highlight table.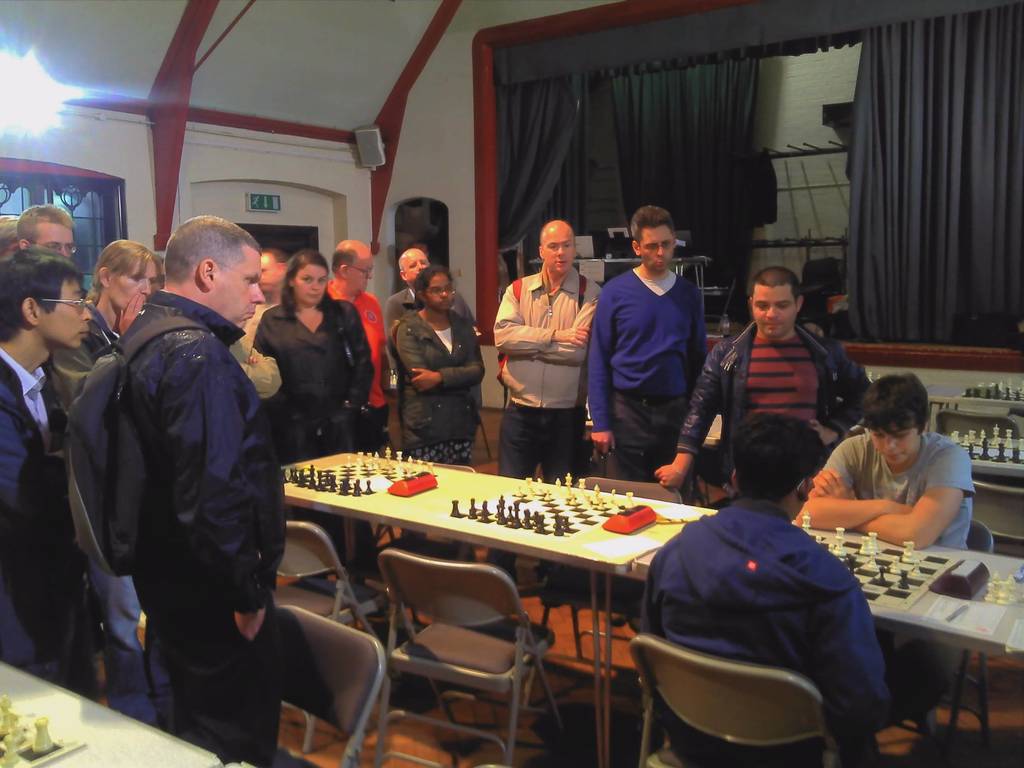
Highlighted region: <region>636, 525, 1023, 766</region>.
